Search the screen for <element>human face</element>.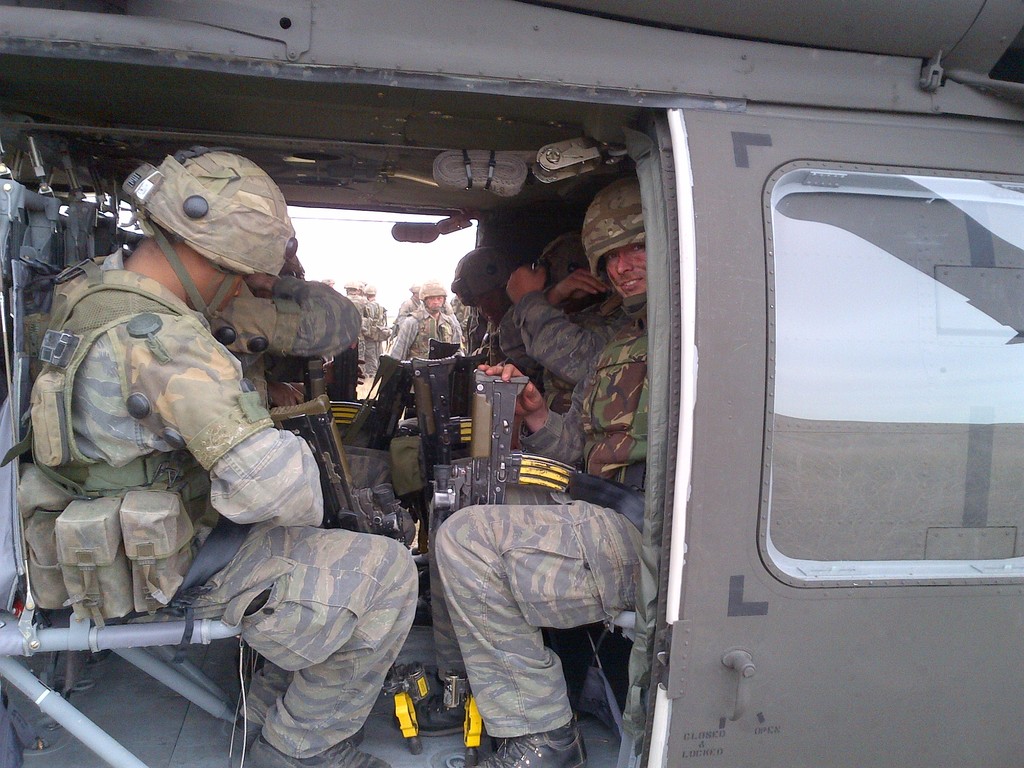
Found at crop(417, 285, 449, 311).
